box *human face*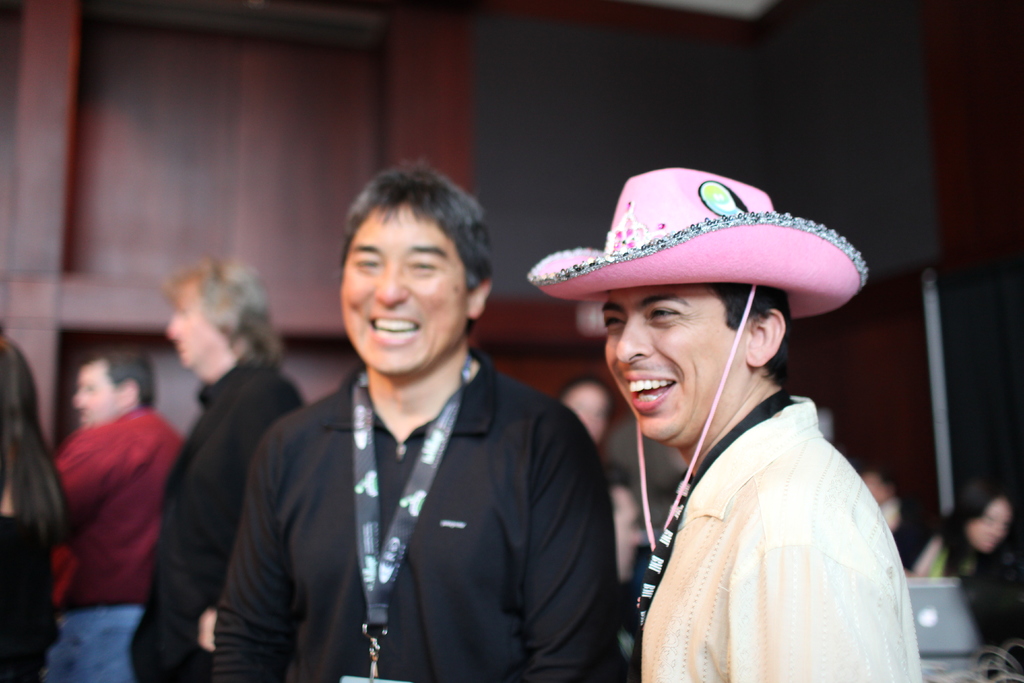
select_region(566, 384, 604, 441)
